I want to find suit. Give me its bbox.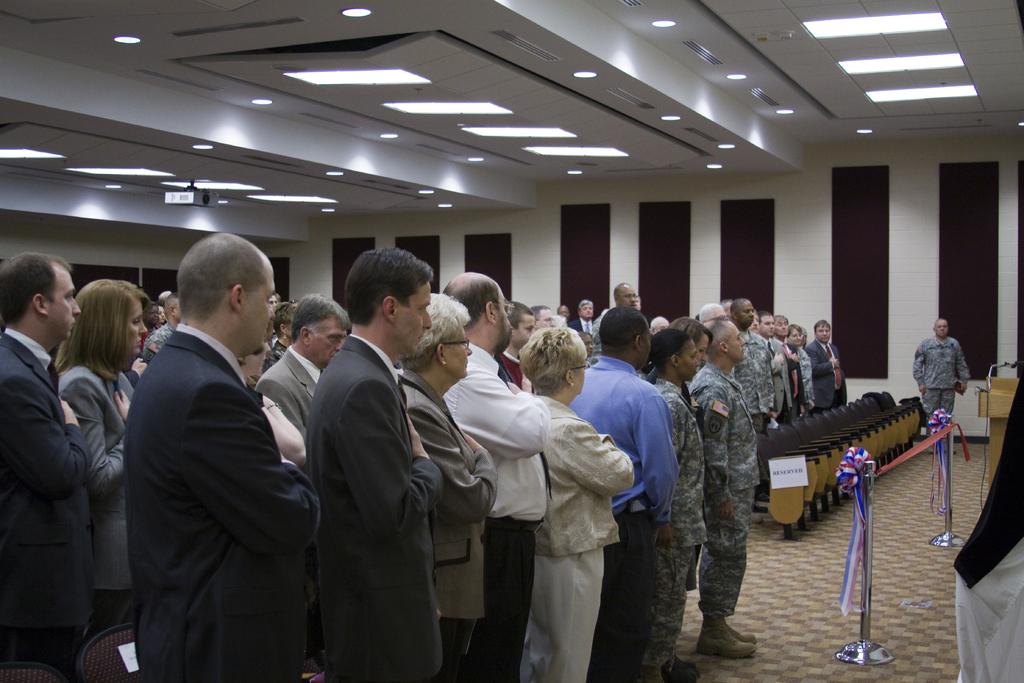
region(0, 325, 92, 682).
